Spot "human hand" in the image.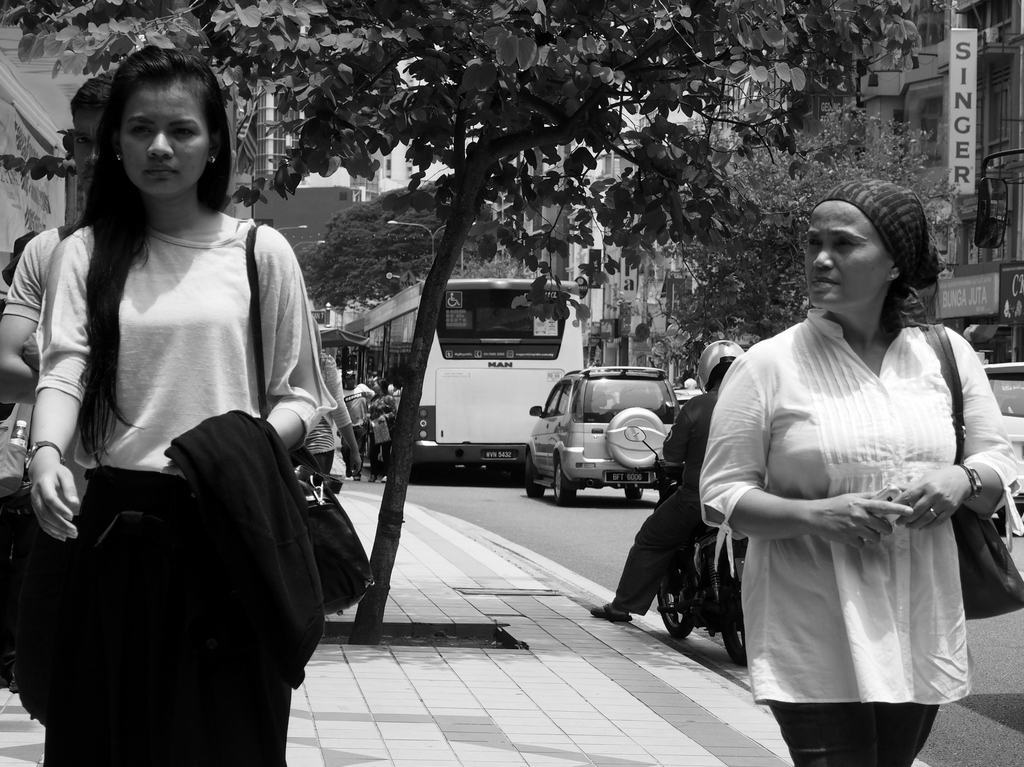
"human hand" found at bbox=(29, 457, 84, 547).
